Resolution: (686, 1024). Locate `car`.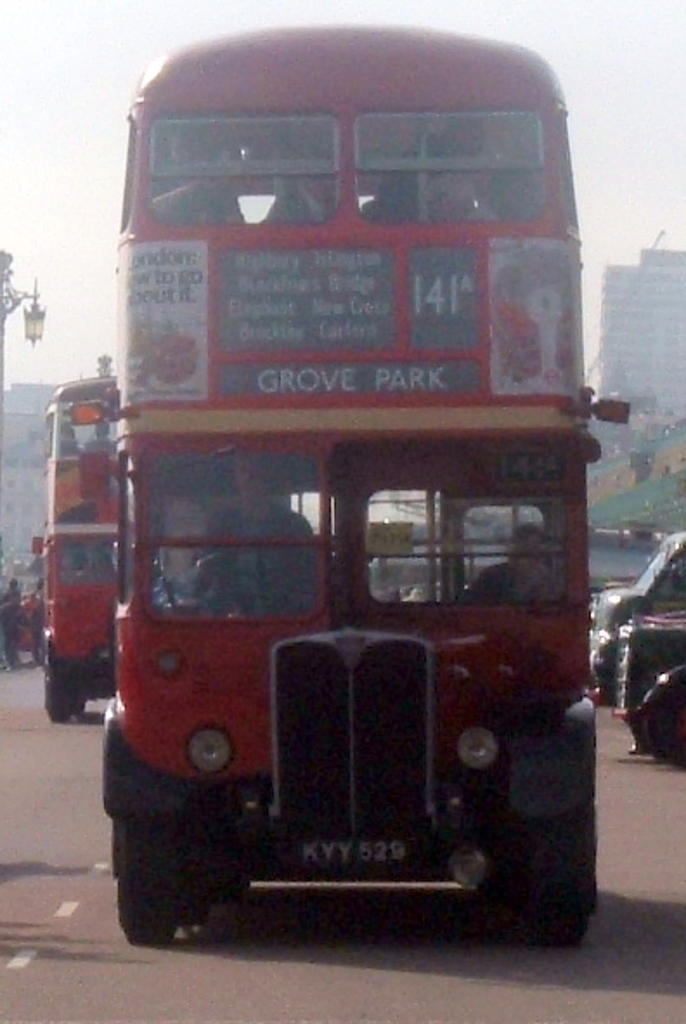
(587,513,681,627).
